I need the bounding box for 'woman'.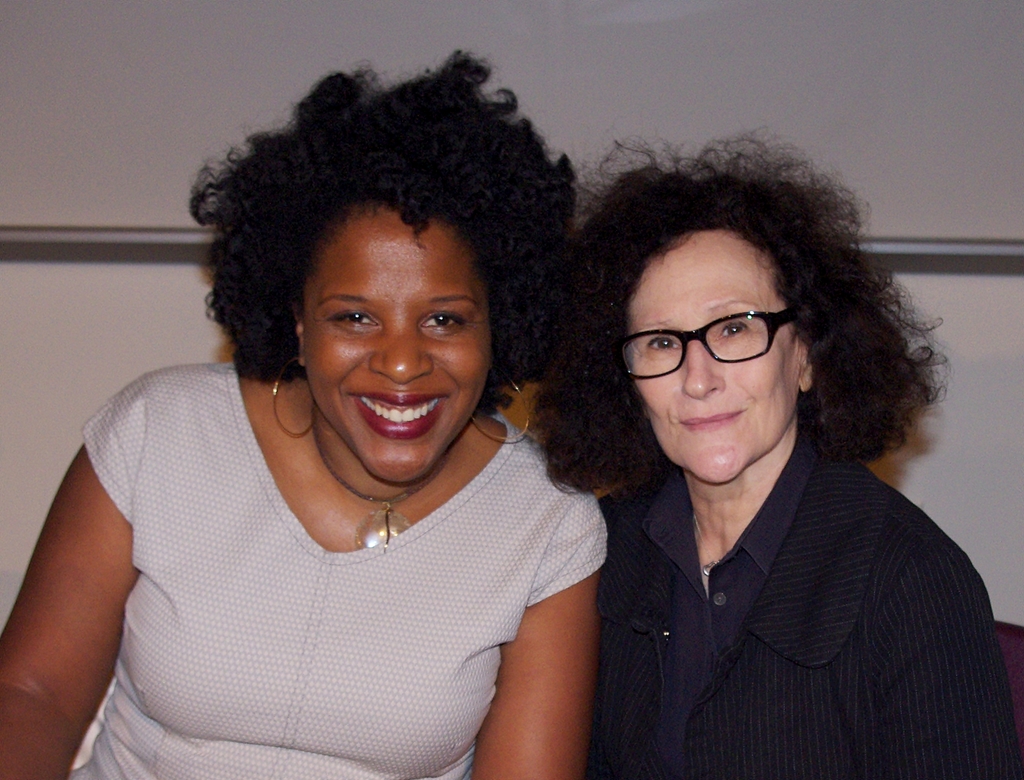
Here it is: [0, 49, 614, 779].
